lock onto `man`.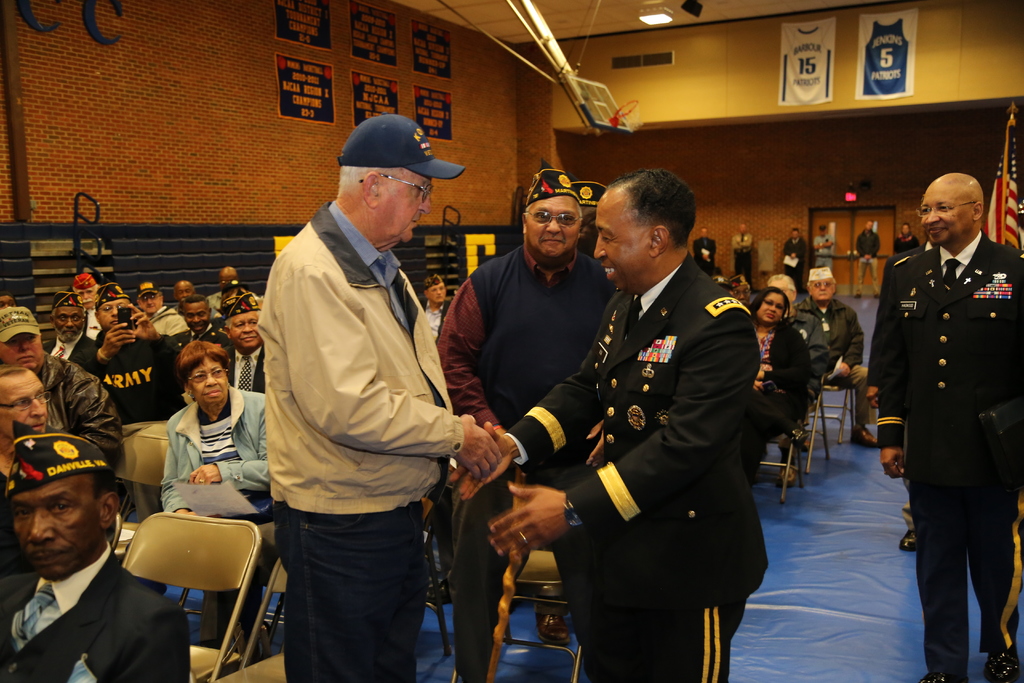
Locked: 764/263/806/393.
